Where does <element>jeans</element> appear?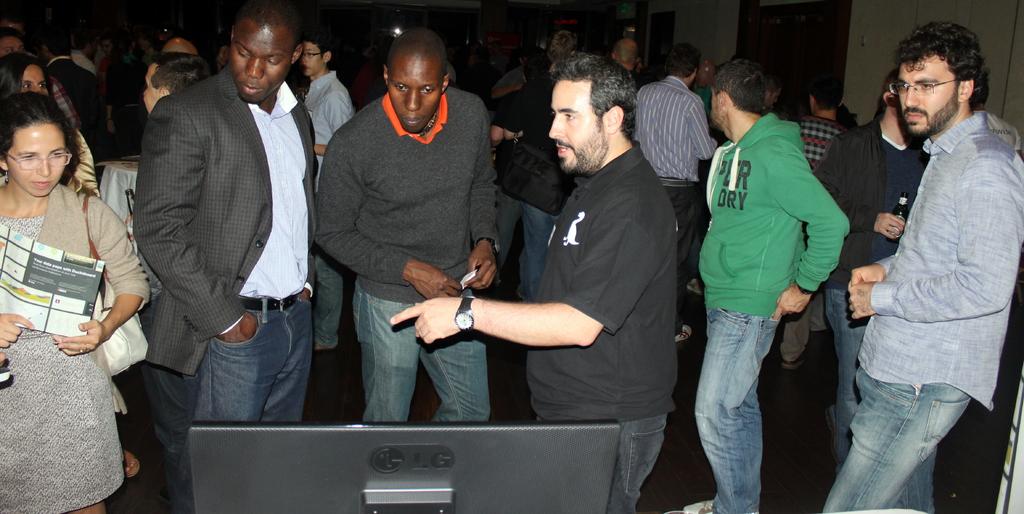
Appears at bbox(139, 310, 312, 502).
